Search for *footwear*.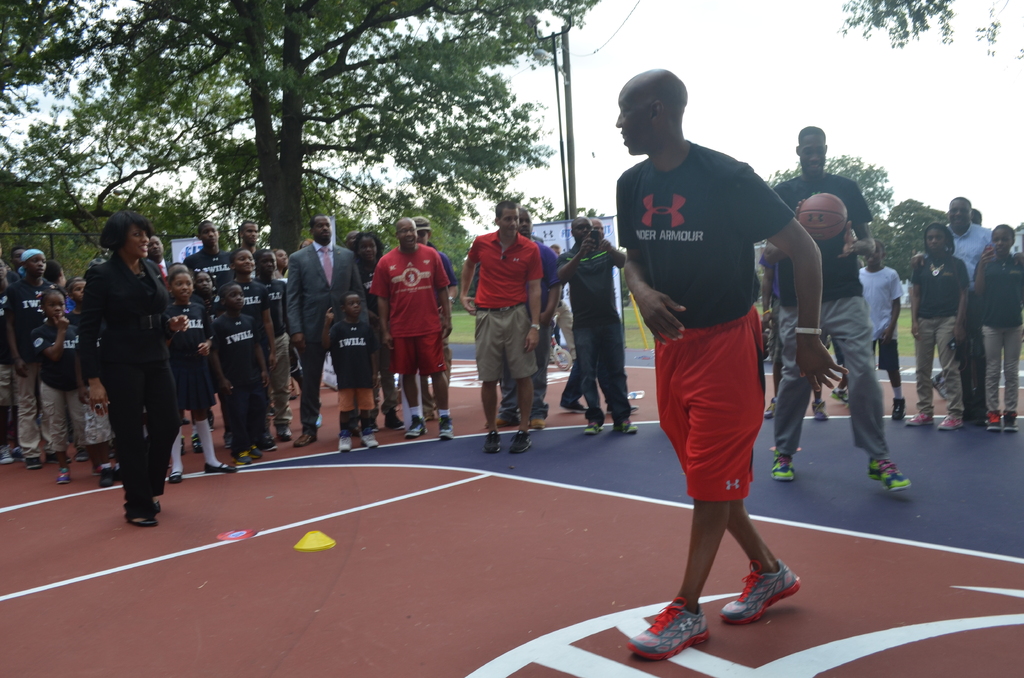
Found at x1=405 y1=412 x2=428 y2=440.
